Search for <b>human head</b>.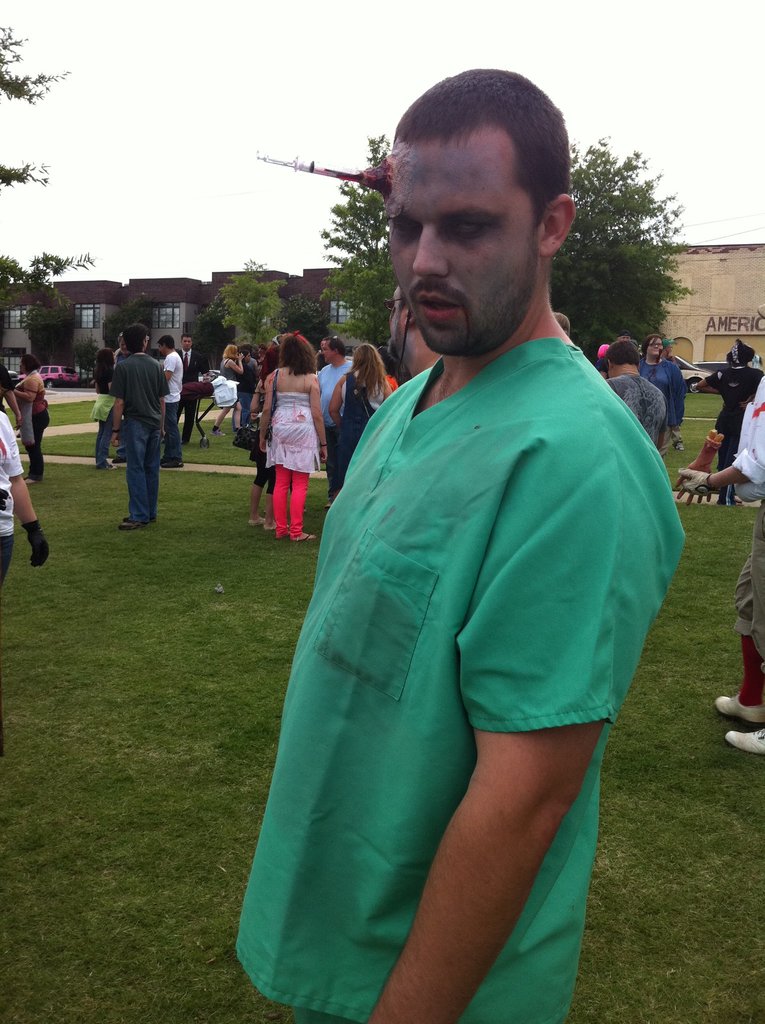
Found at bbox=[551, 312, 570, 339].
